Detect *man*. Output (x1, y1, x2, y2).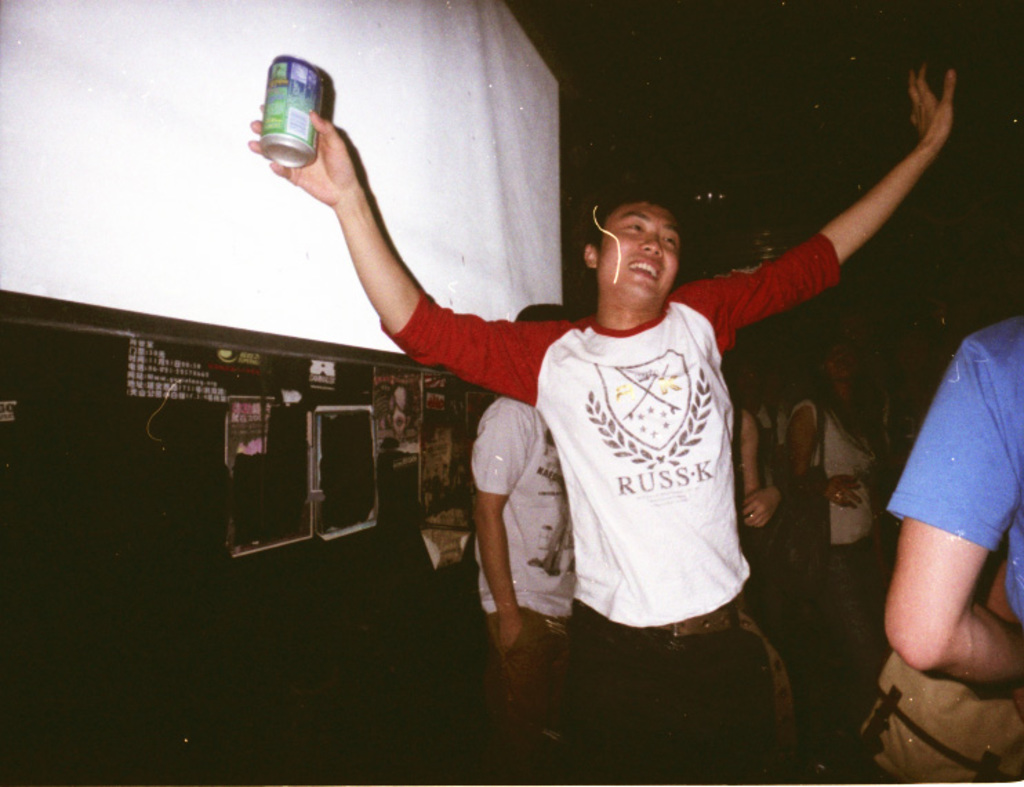
(239, 61, 959, 786).
